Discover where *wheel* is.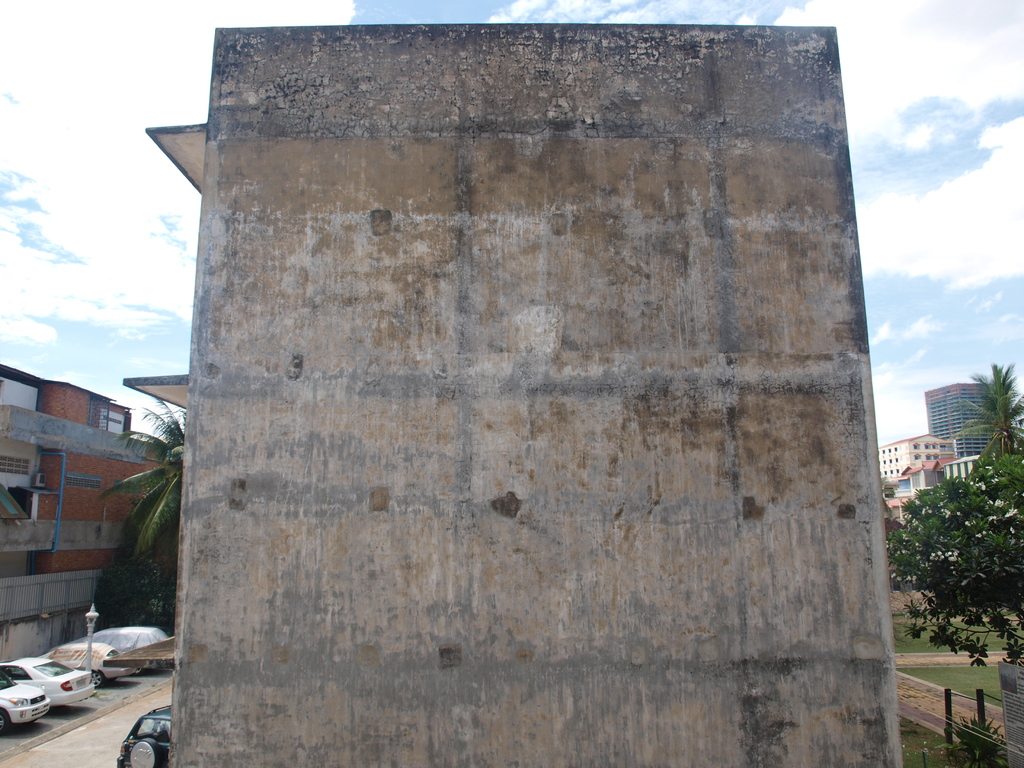
Discovered at bbox=(123, 733, 158, 767).
